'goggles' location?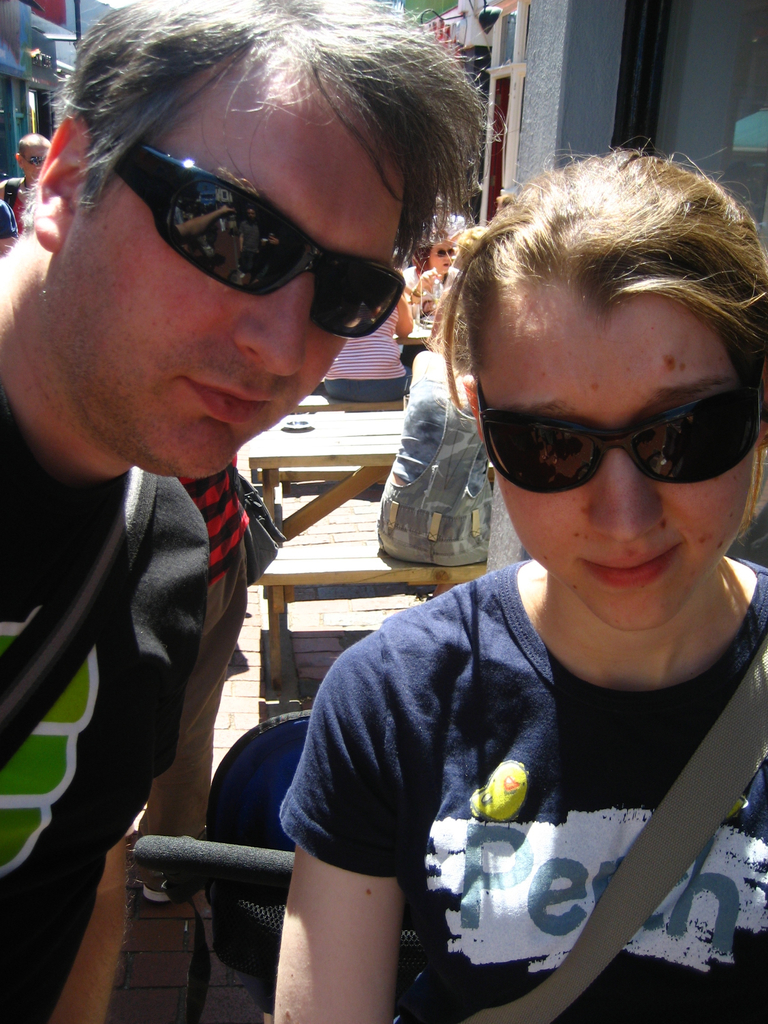
(479, 374, 749, 488)
